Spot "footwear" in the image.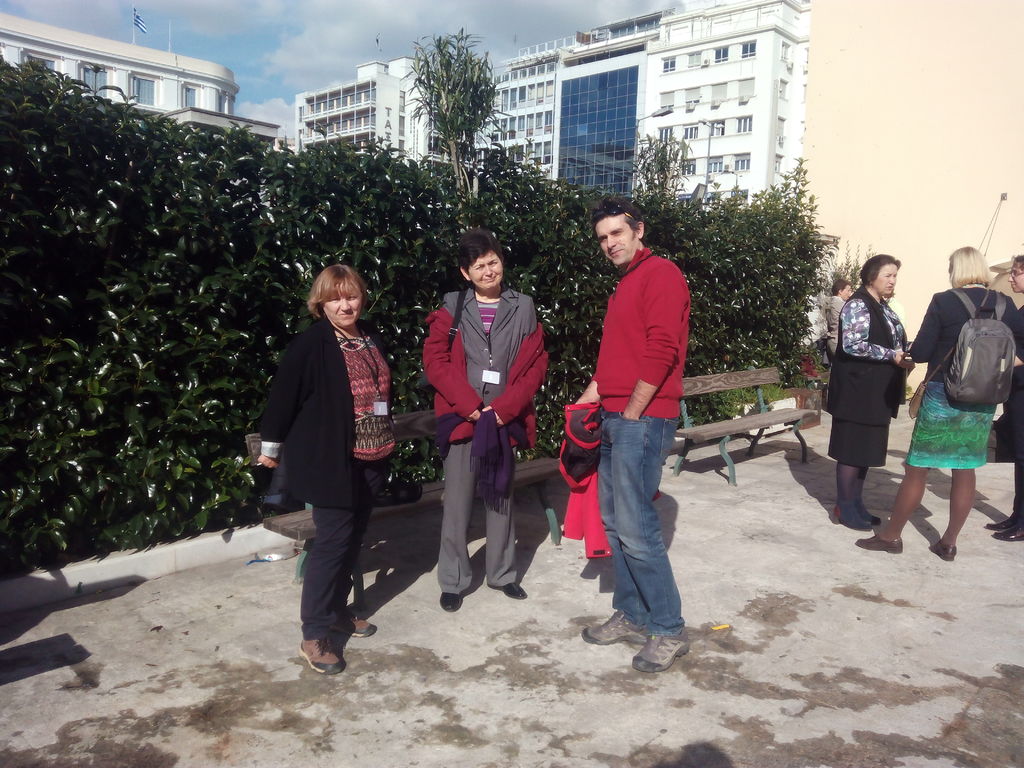
"footwear" found at x1=856 y1=504 x2=880 y2=524.
